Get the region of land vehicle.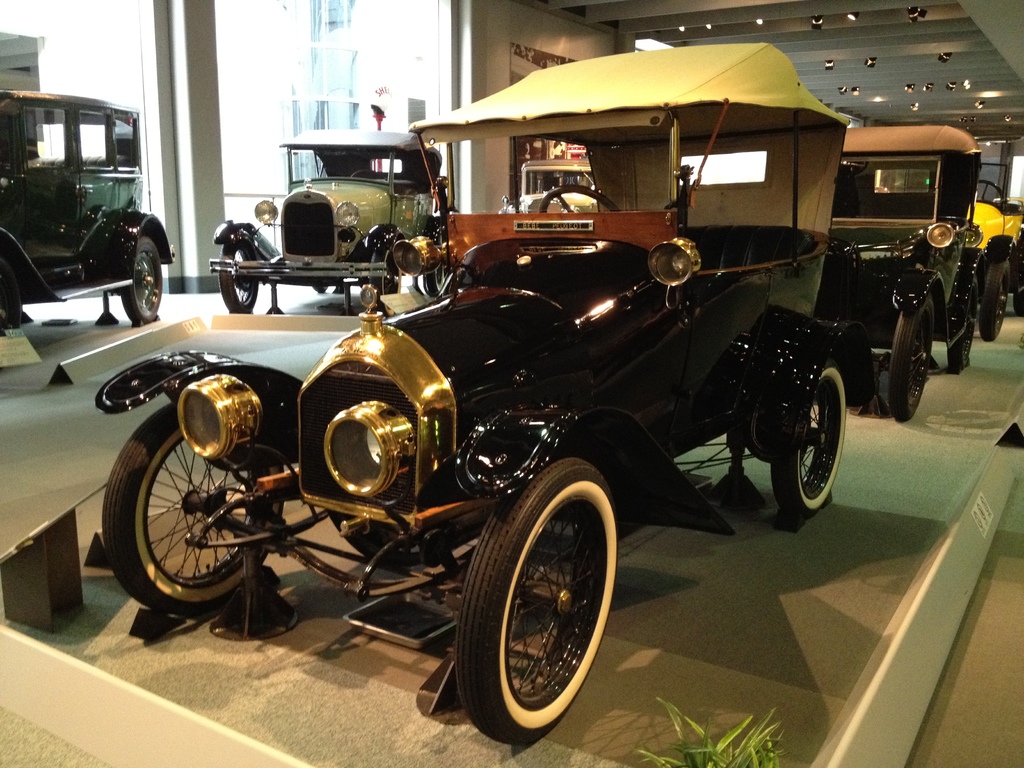
[x1=204, y1=127, x2=454, y2=316].
